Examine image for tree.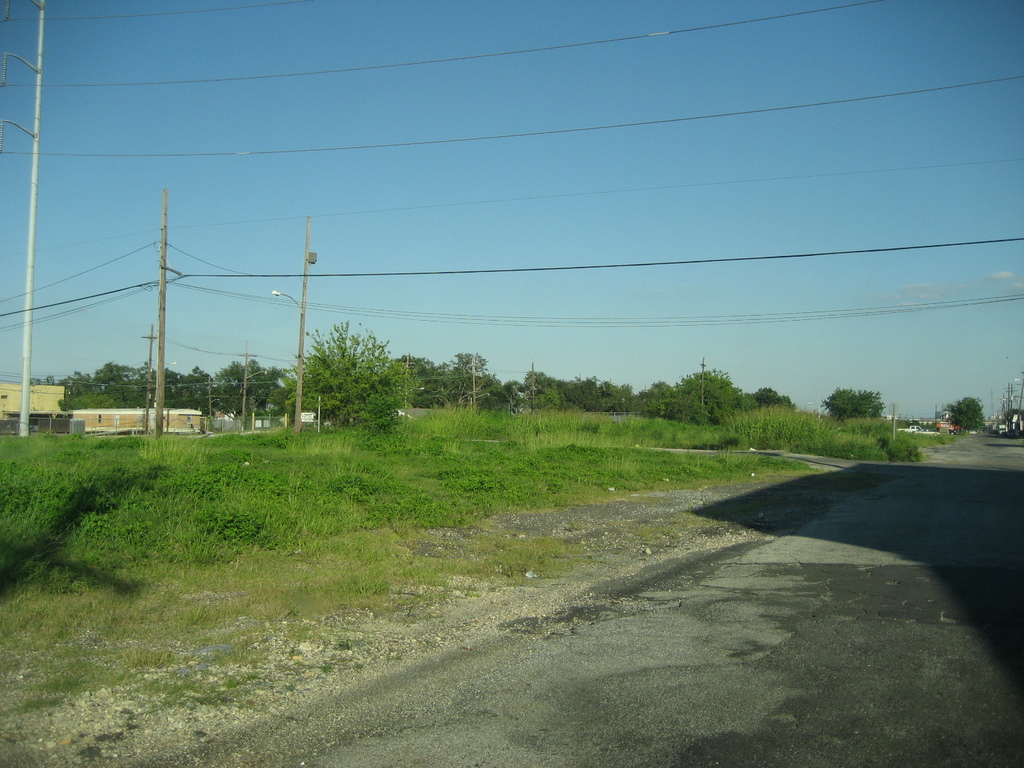
Examination result: select_region(65, 367, 118, 415).
